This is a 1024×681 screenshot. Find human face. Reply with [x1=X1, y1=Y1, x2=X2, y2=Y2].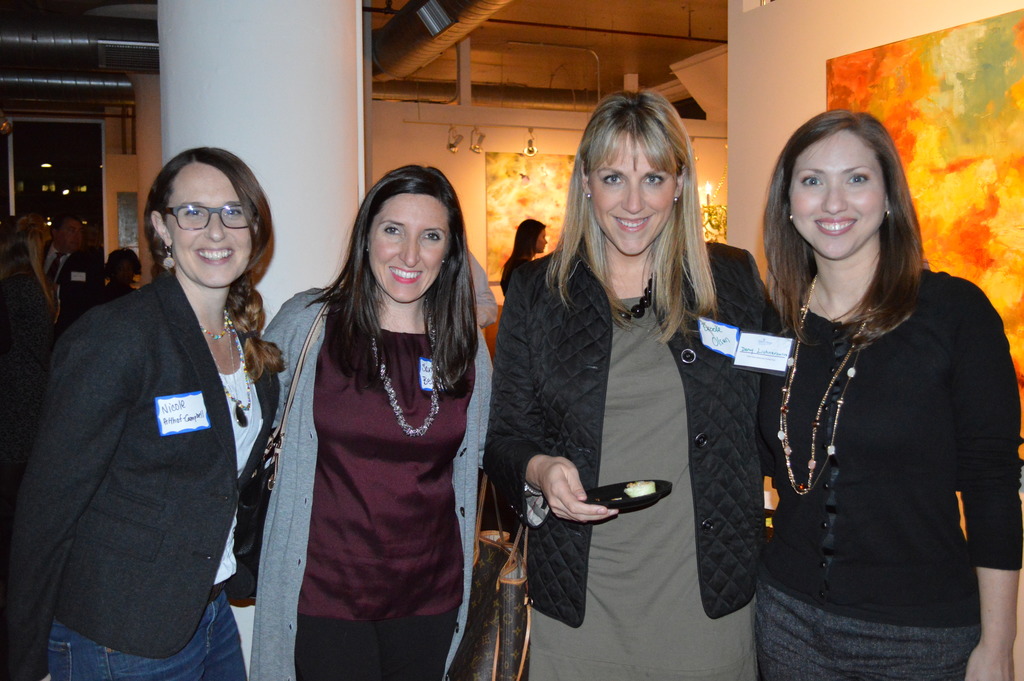
[x1=366, y1=188, x2=449, y2=298].
